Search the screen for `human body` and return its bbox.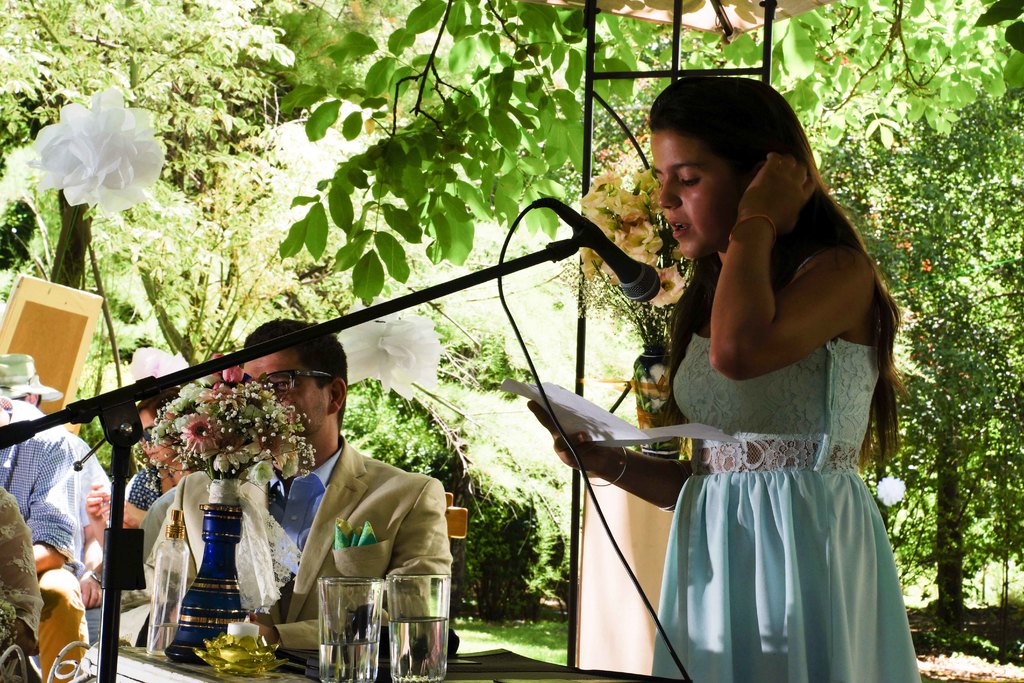
Found: detection(69, 458, 203, 609).
